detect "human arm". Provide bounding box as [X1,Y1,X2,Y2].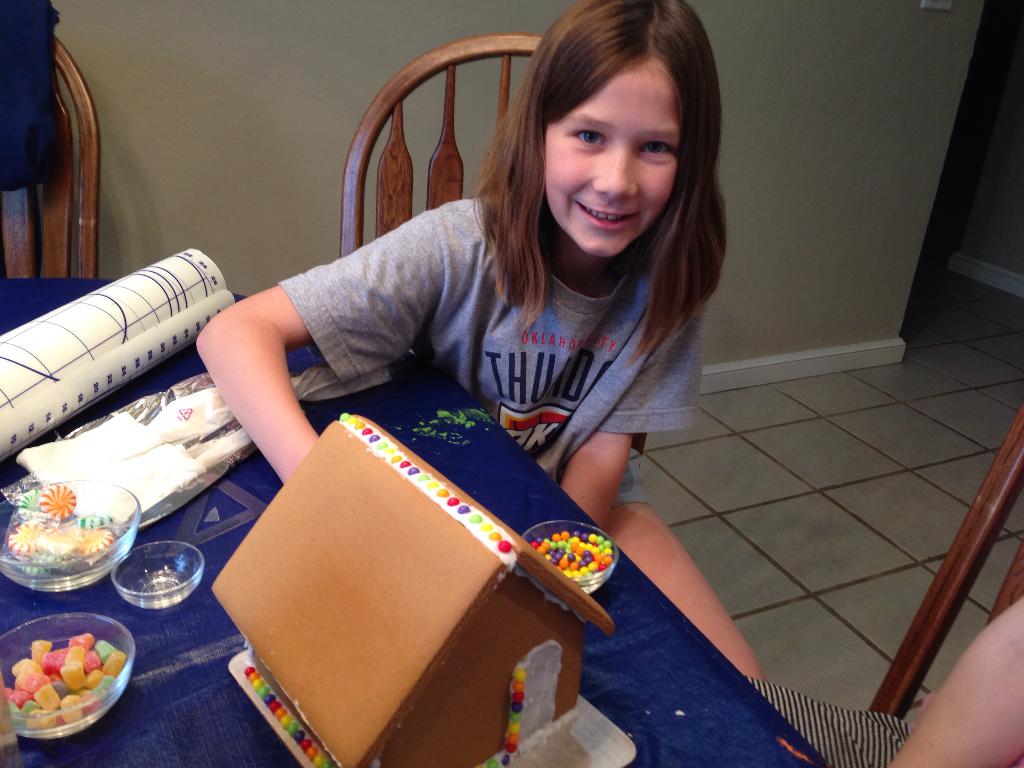
[890,598,1023,767].
